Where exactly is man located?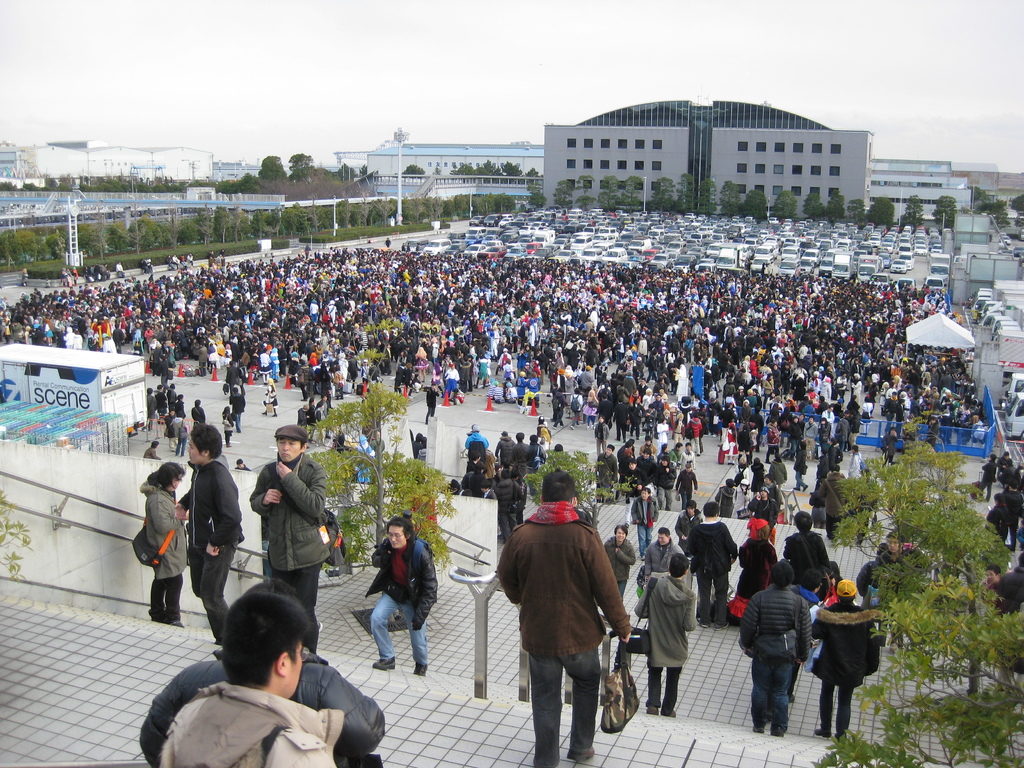
Its bounding box is 223, 358, 241, 396.
